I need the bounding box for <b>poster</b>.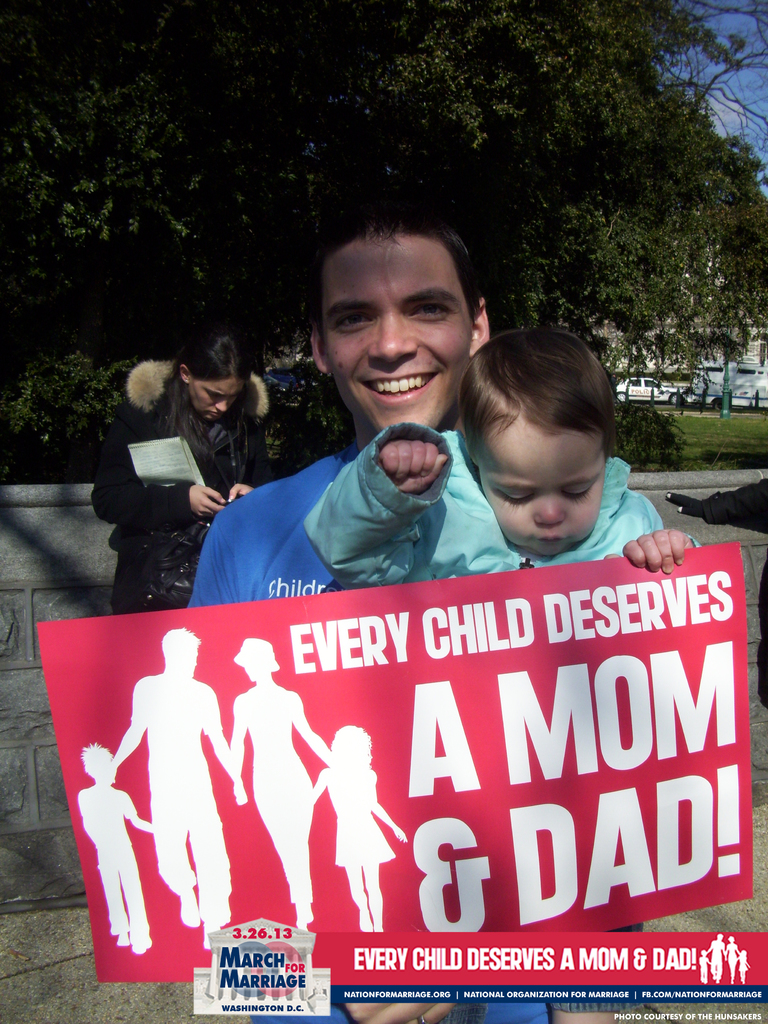
Here it is: crop(36, 535, 751, 981).
